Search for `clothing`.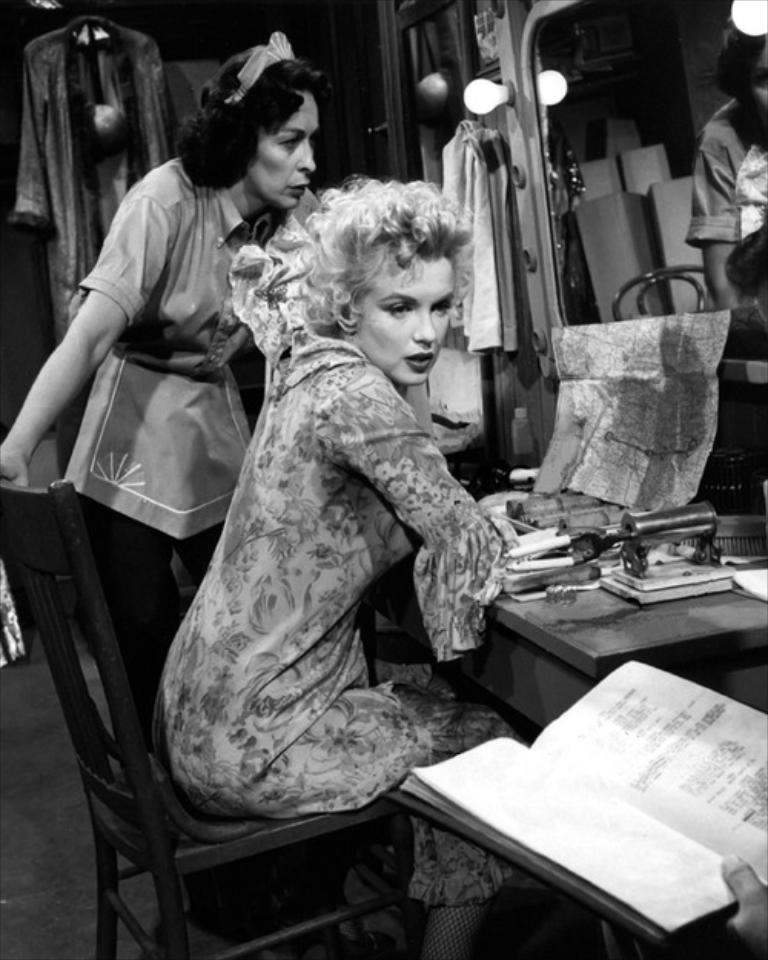
Found at region(147, 241, 530, 911).
